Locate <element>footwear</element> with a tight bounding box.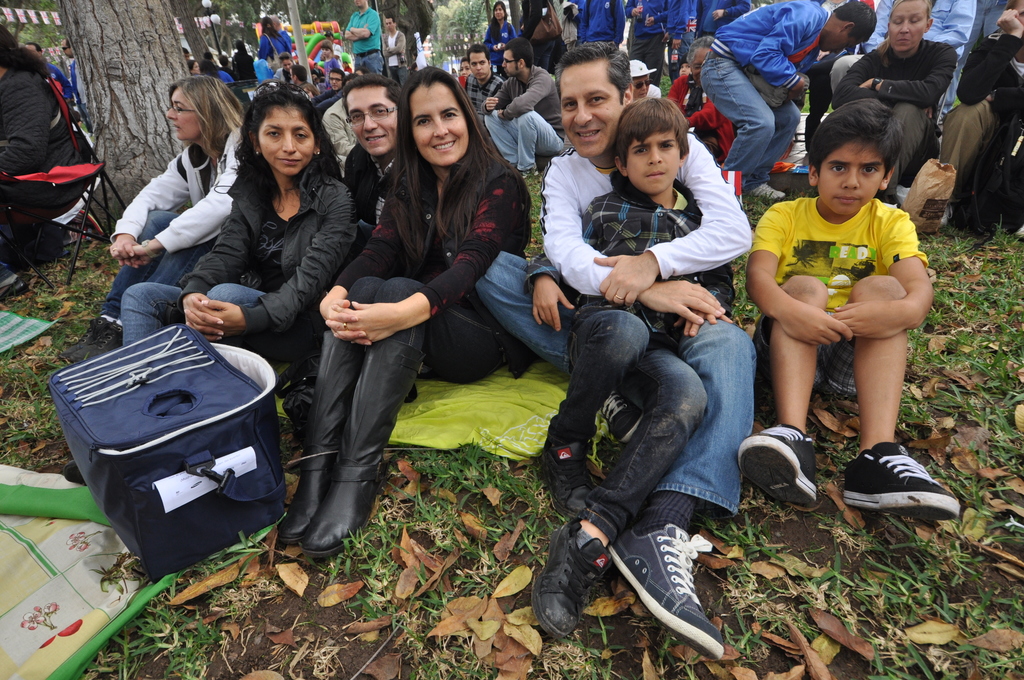
select_region(752, 183, 790, 199).
